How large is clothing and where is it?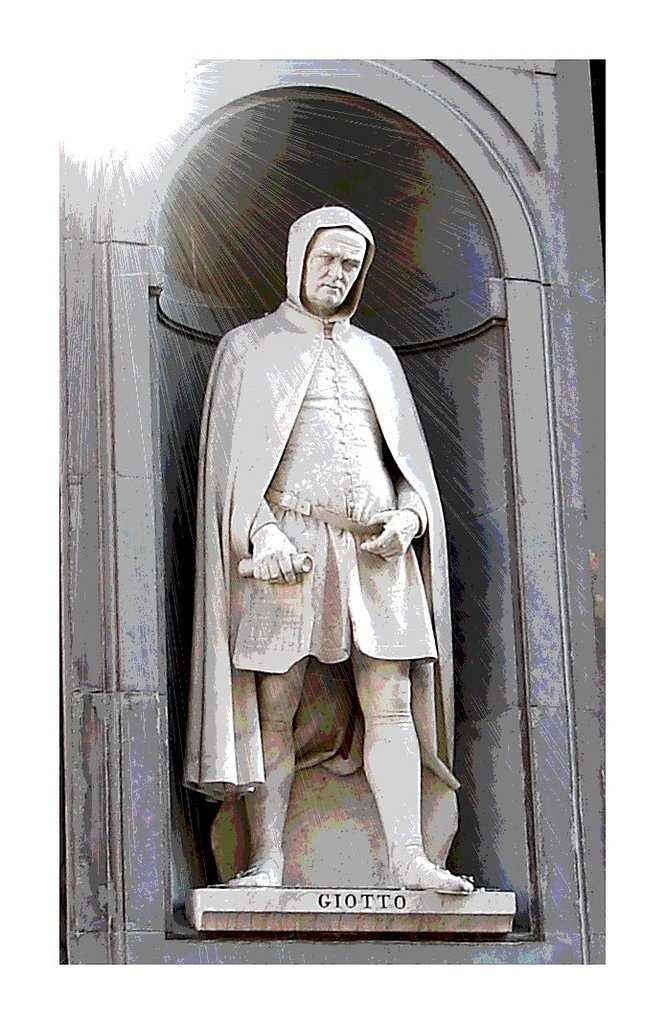
Bounding box: rect(172, 250, 486, 865).
